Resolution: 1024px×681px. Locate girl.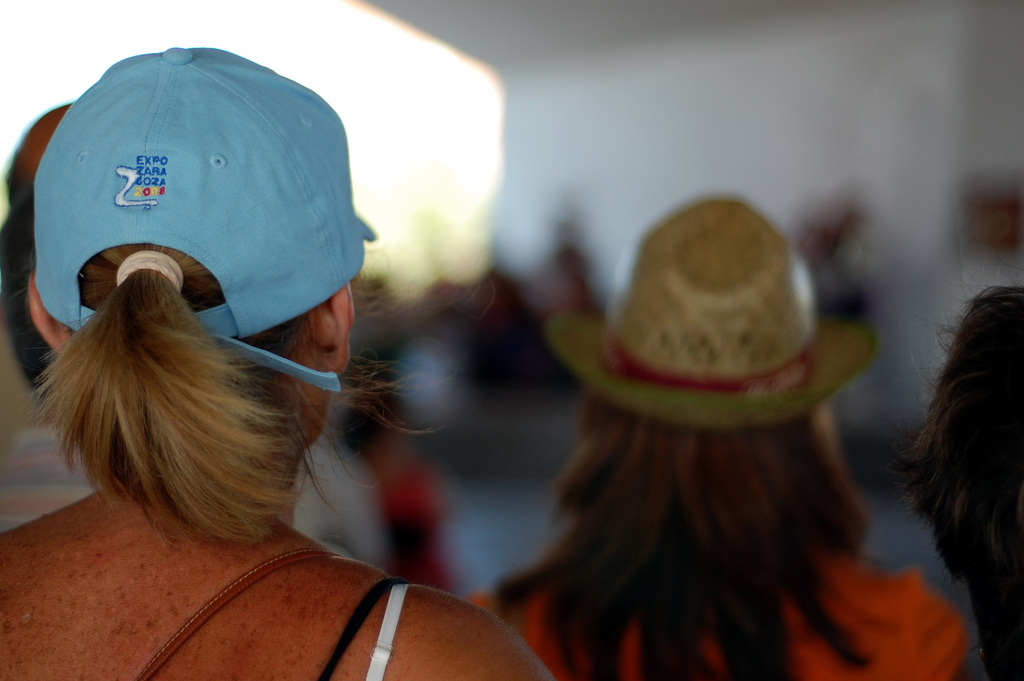
x1=0 y1=45 x2=559 y2=680.
